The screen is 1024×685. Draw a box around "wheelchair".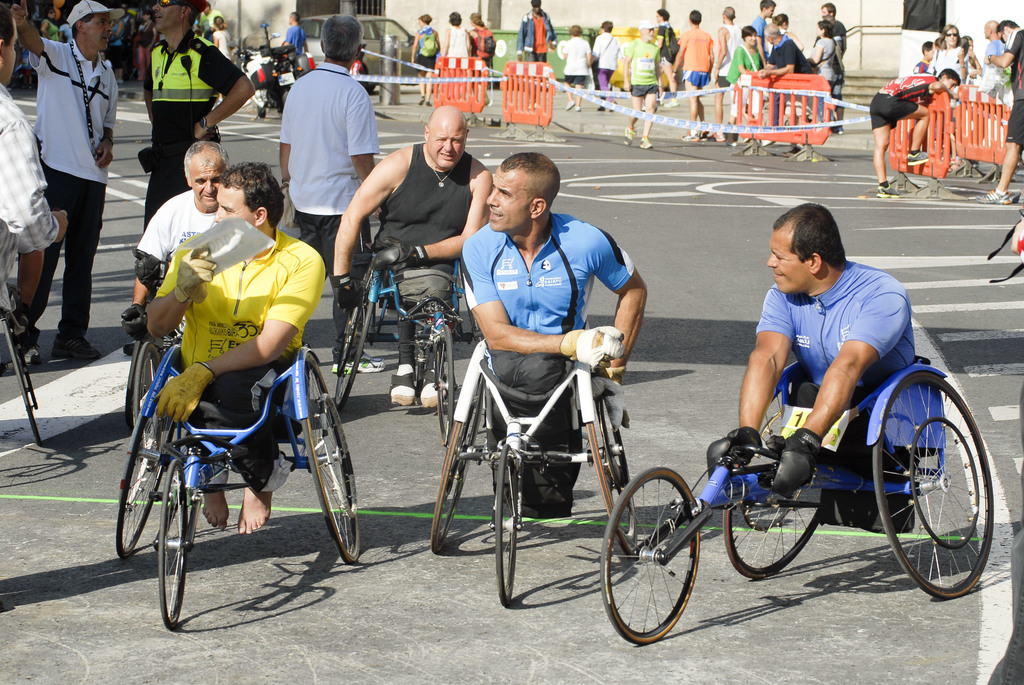
locate(108, 345, 366, 638).
